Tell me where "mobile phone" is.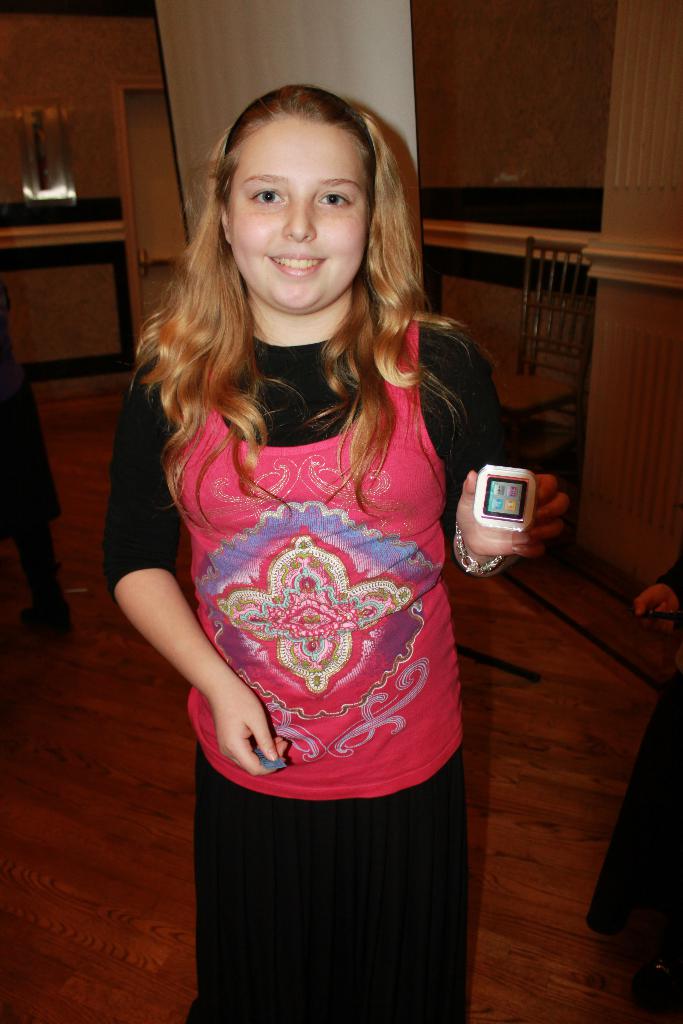
"mobile phone" is at Rect(456, 460, 564, 570).
